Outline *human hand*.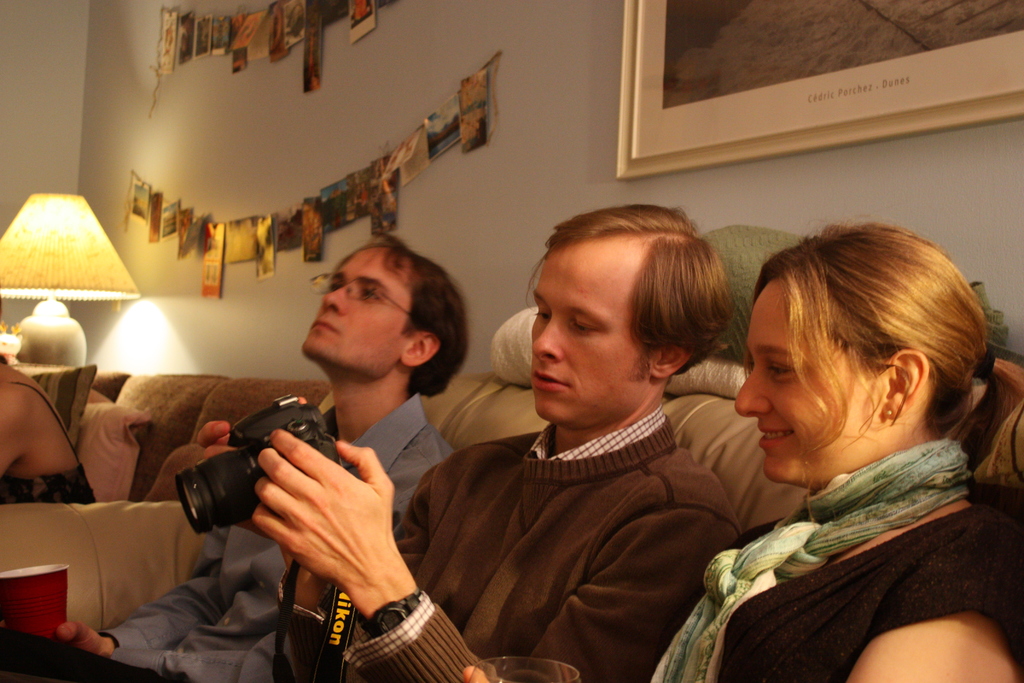
Outline: locate(51, 620, 116, 657).
